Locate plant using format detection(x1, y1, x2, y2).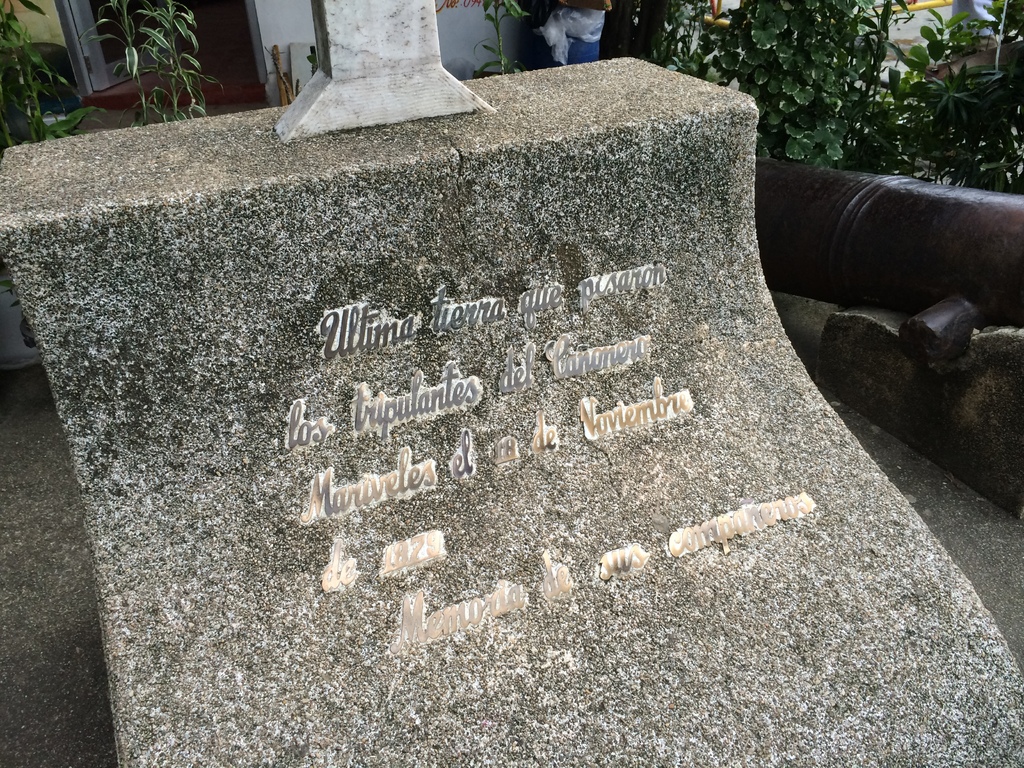
detection(0, 1, 108, 148).
